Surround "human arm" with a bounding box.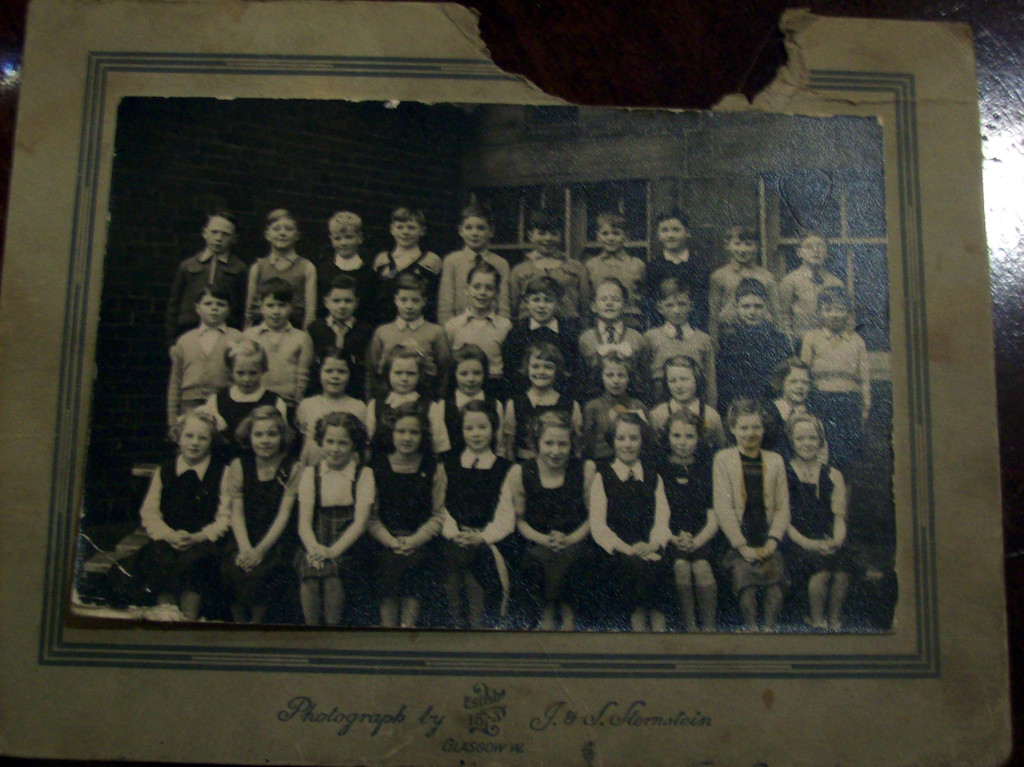
(856, 343, 873, 419).
